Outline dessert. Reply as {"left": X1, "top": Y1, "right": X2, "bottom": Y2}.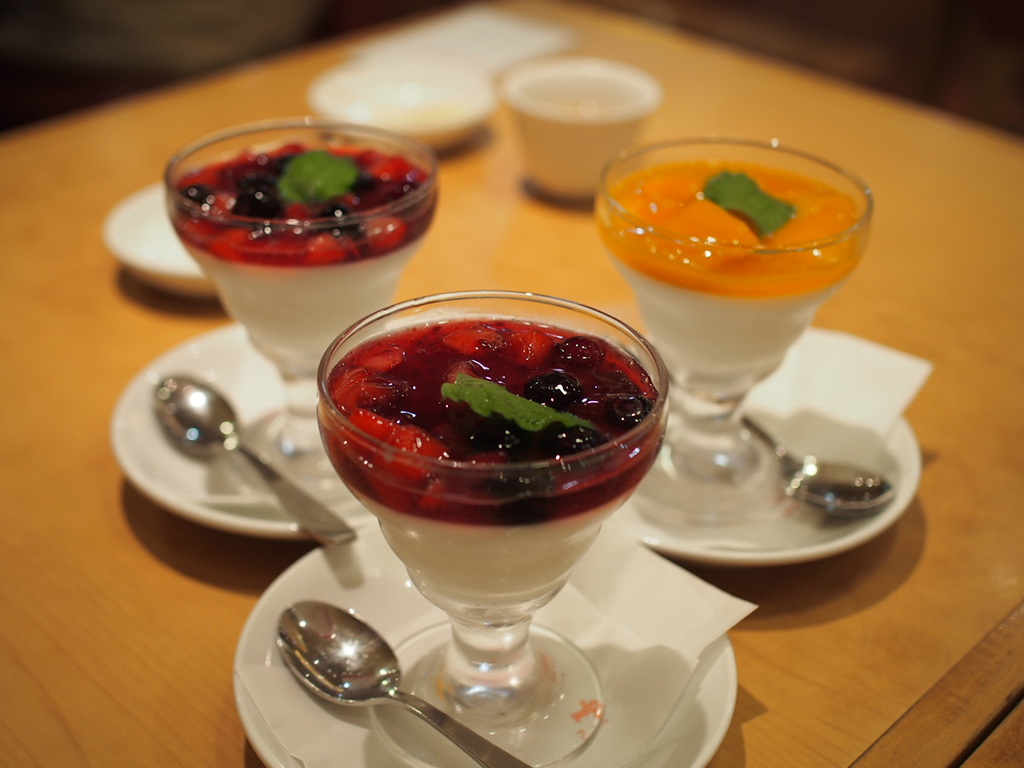
{"left": 596, "top": 162, "right": 872, "bottom": 366}.
